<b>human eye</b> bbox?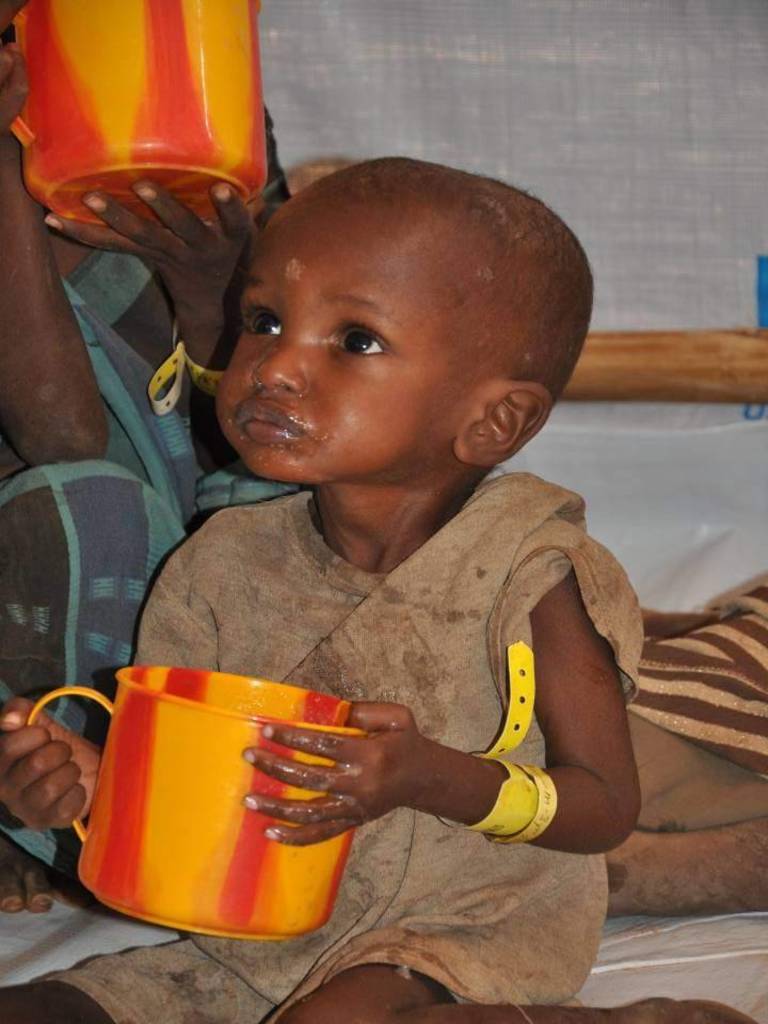
(236,302,289,339)
